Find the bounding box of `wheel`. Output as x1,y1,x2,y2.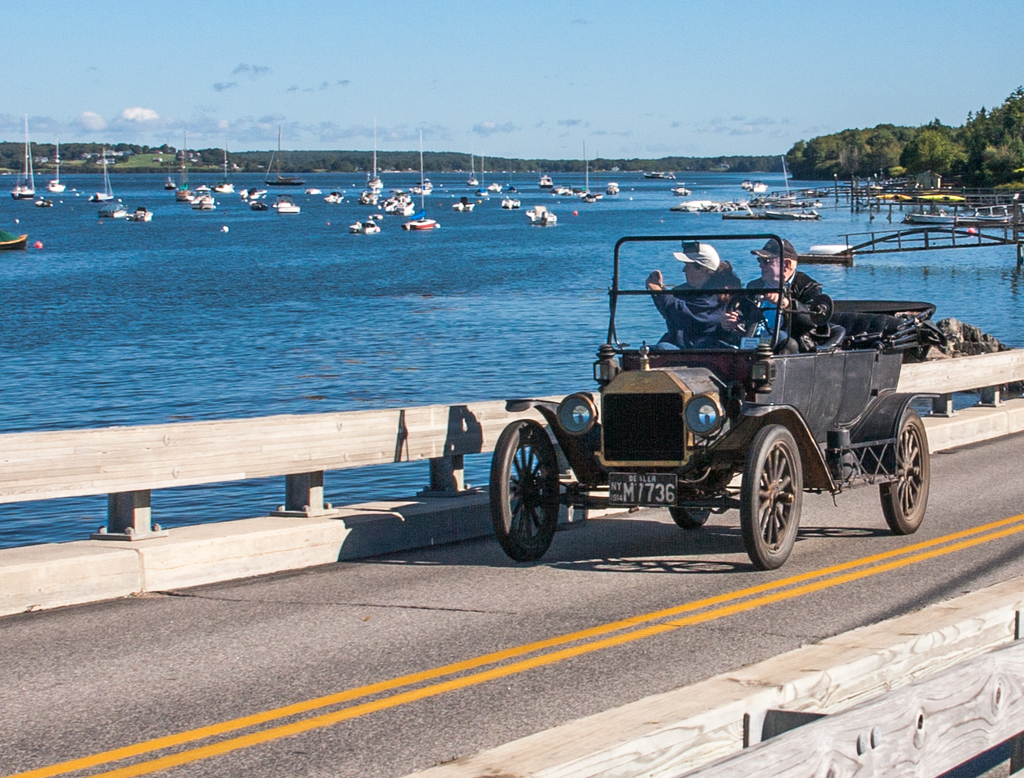
881,408,930,535.
